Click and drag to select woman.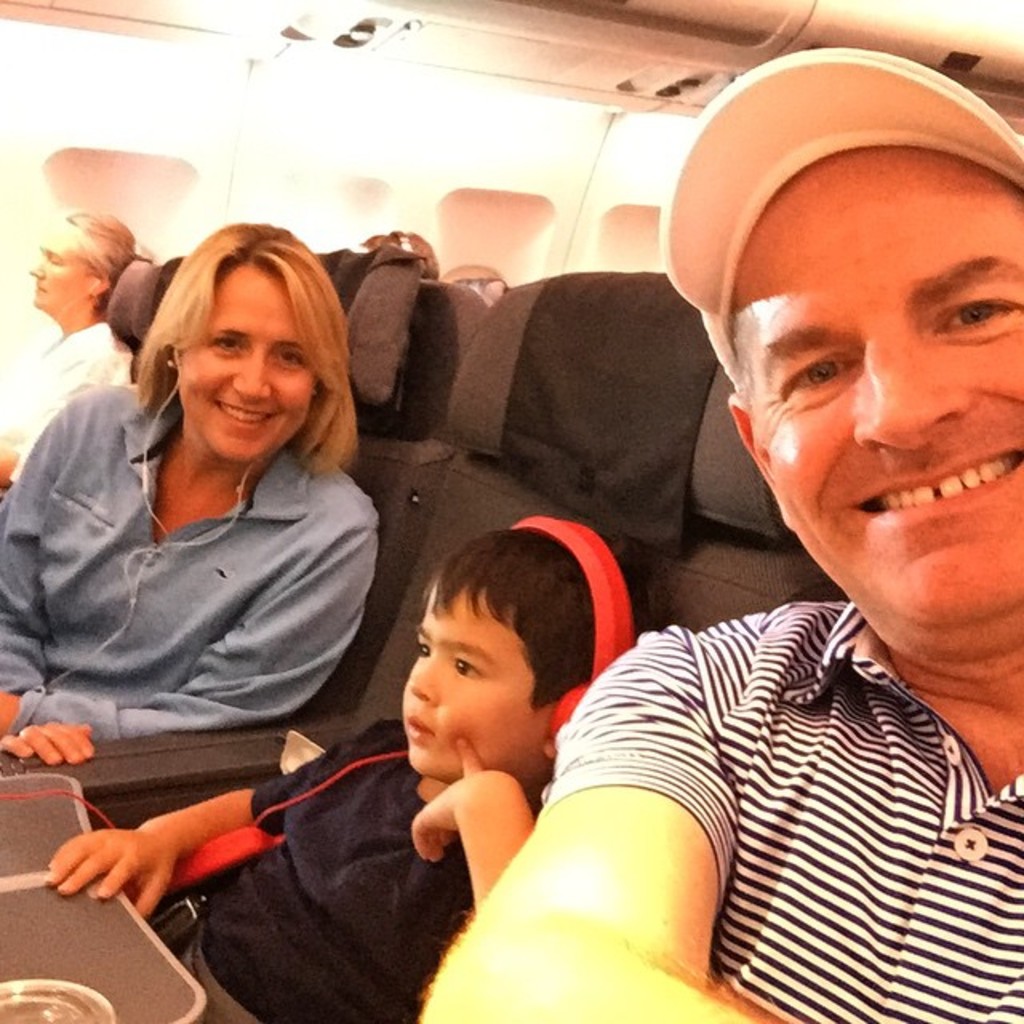
Selection: pyautogui.locateOnScreen(0, 214, 382, 770).
